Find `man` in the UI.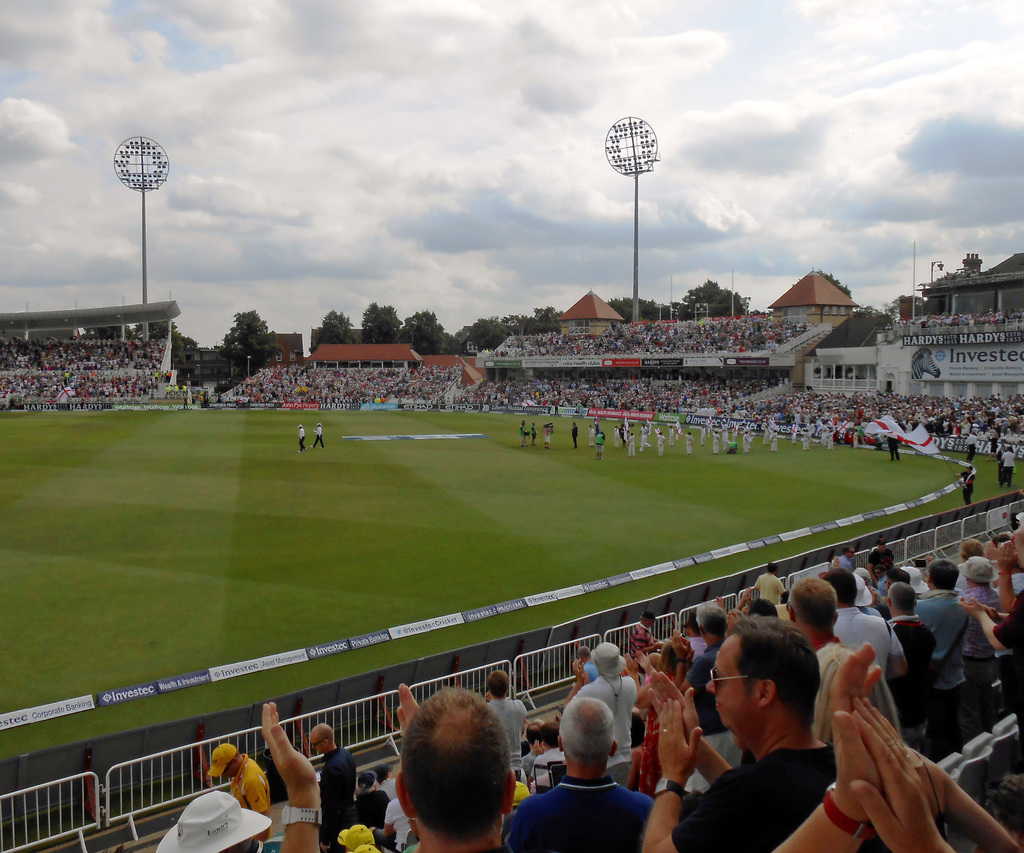
UI element at (left=637, top=421, right=653, bottom=452).
